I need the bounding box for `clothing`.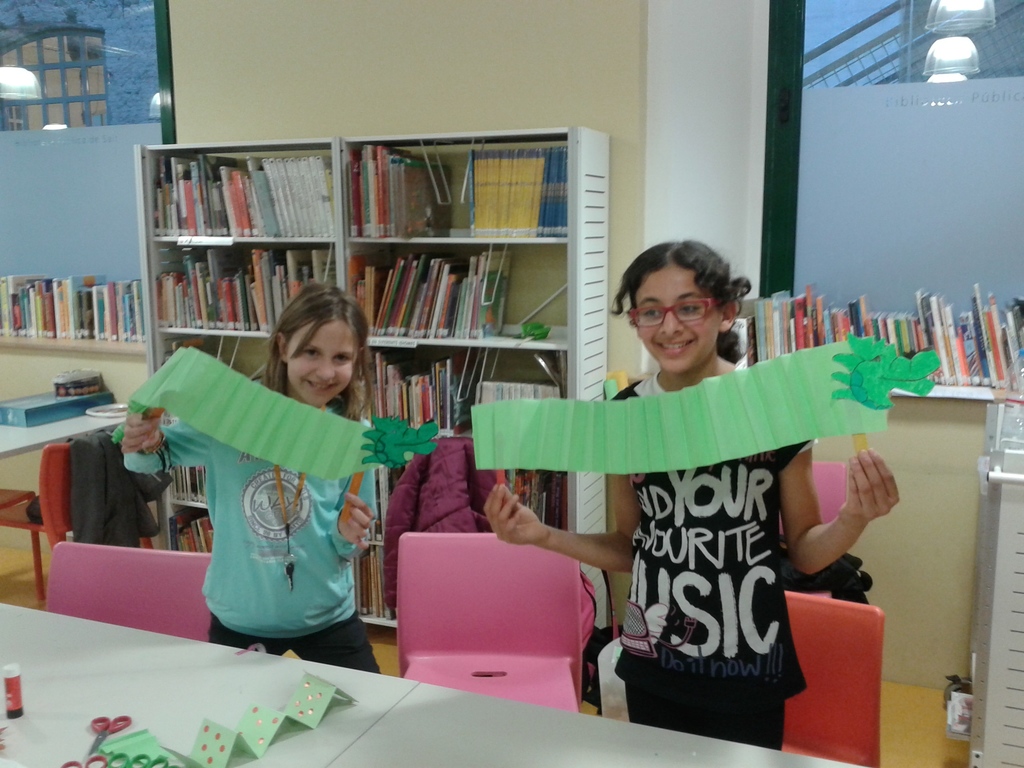
Here it is: [left=145, top=349, right=385, bottom=654].
